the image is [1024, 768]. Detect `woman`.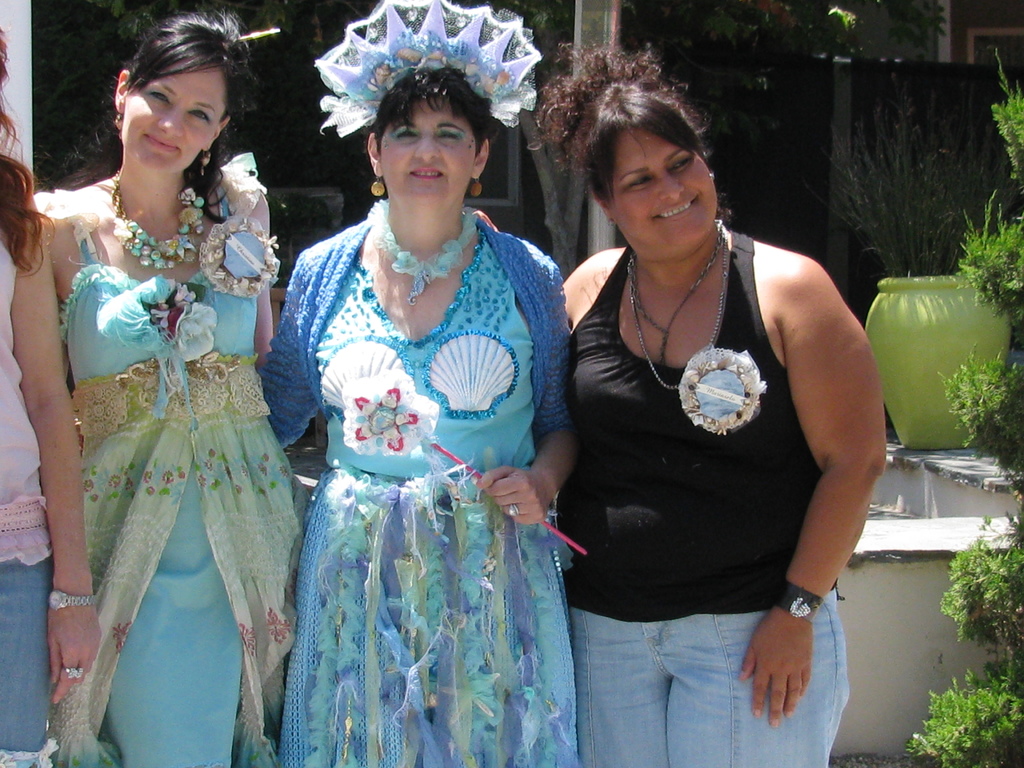
Detection: pyautogui.locateOnScreen(257, 58, 570, 767).
